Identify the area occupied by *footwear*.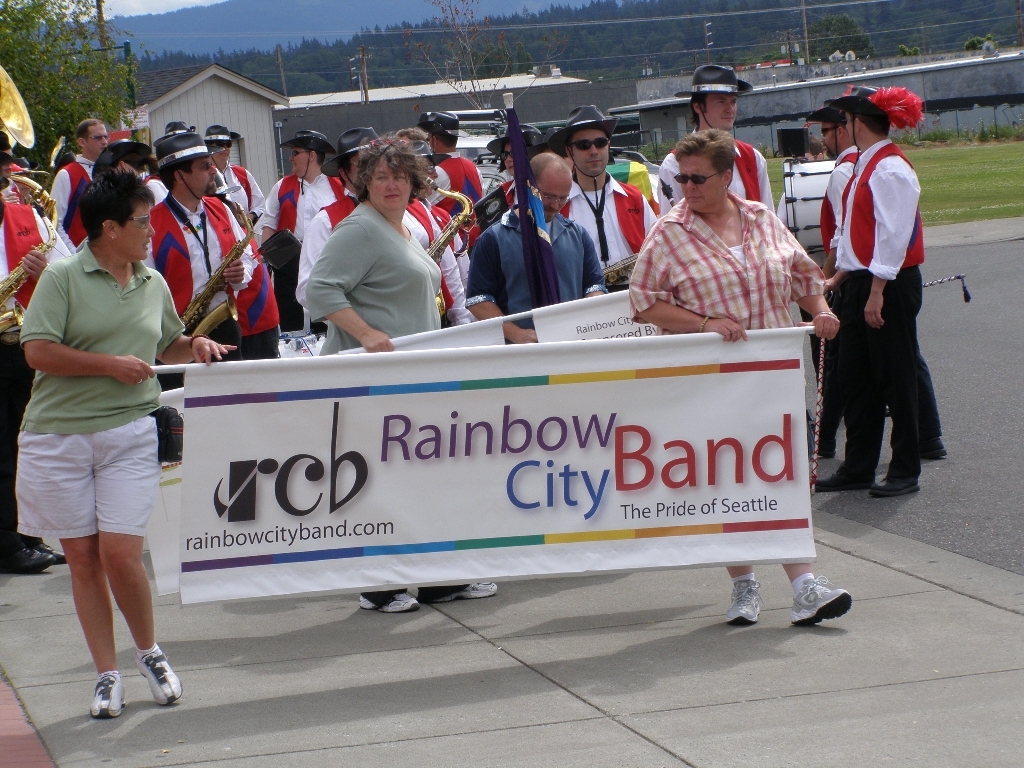
Area: bbox=(361, 589, 423, 616).
